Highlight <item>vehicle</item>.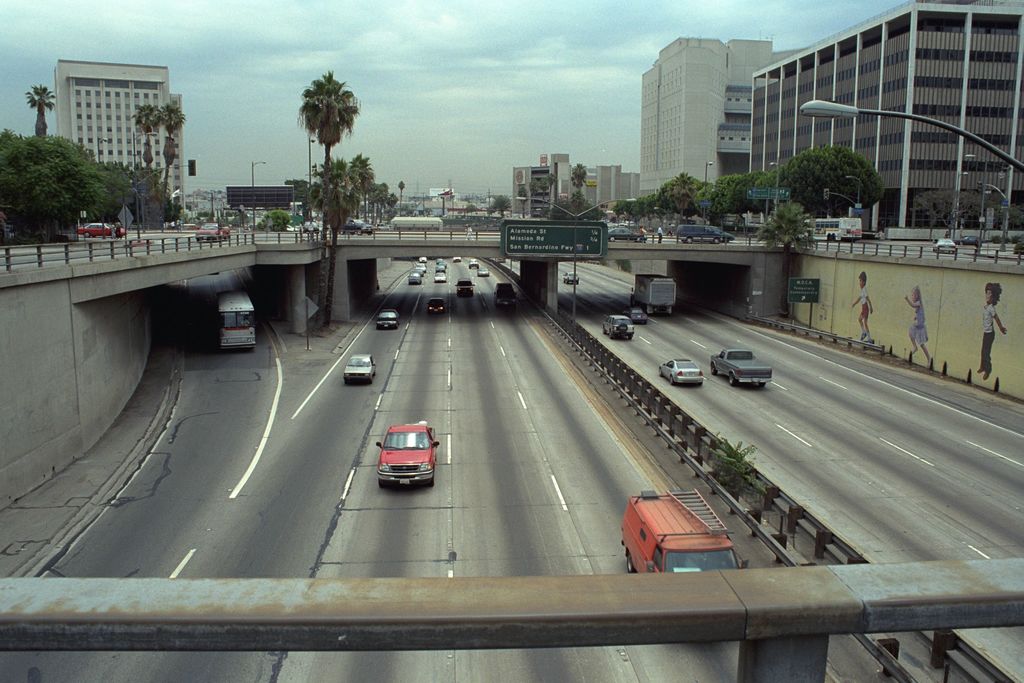
Highlighted region: {"left": 457, "top": 277, "right": 476, "bottom": 298}.
